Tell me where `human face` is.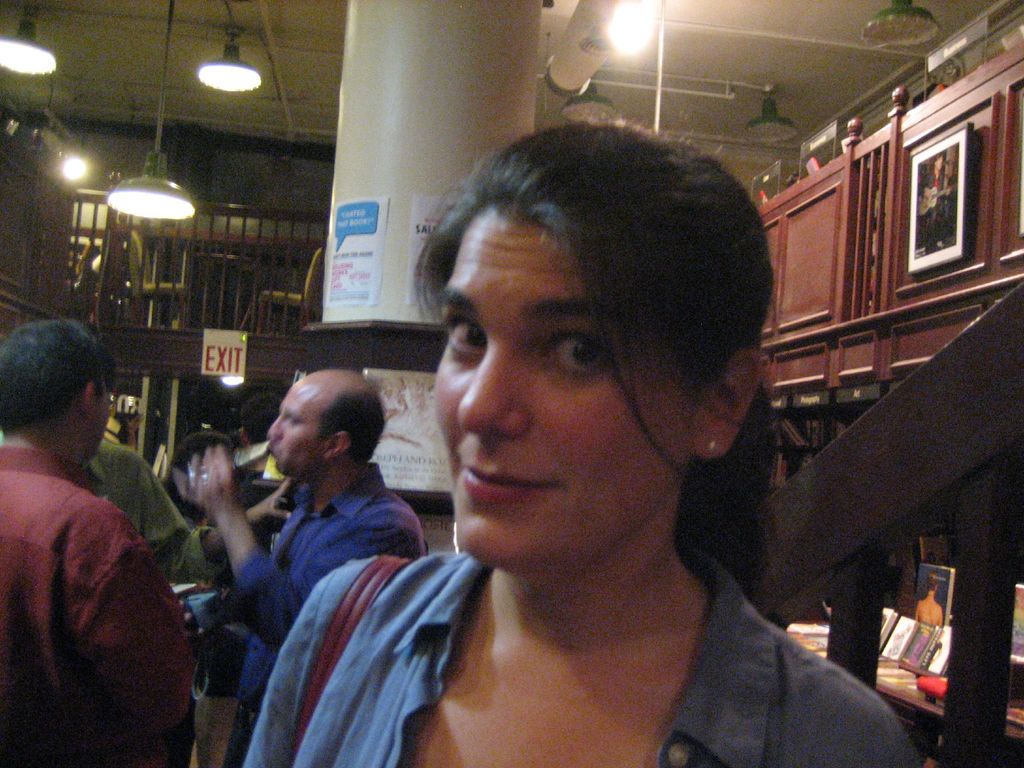
`human face` is at 442,209,691,566.
